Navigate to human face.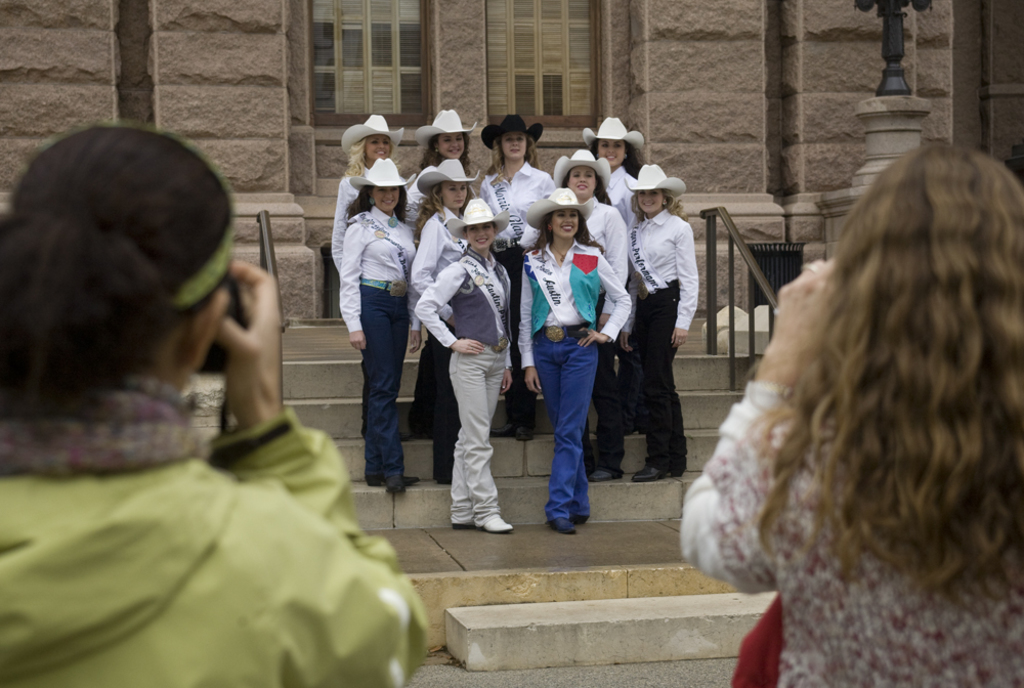
Navigation target: 549 211 579 242.
